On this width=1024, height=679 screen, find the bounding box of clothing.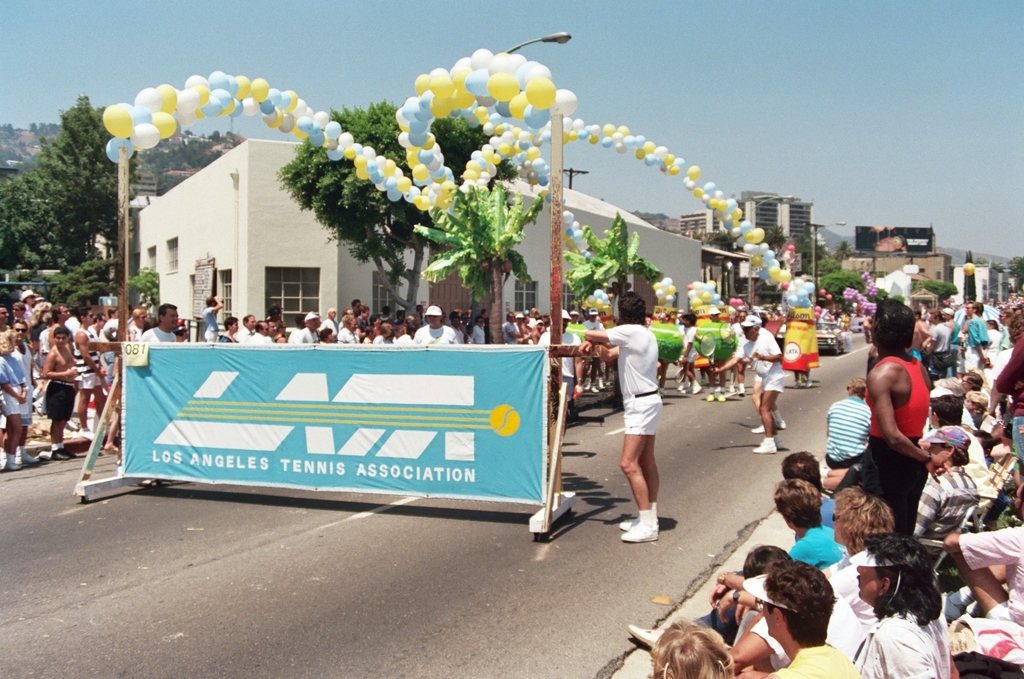
Bounding box: x1=294, y1=324, x2=323, y2=344.
